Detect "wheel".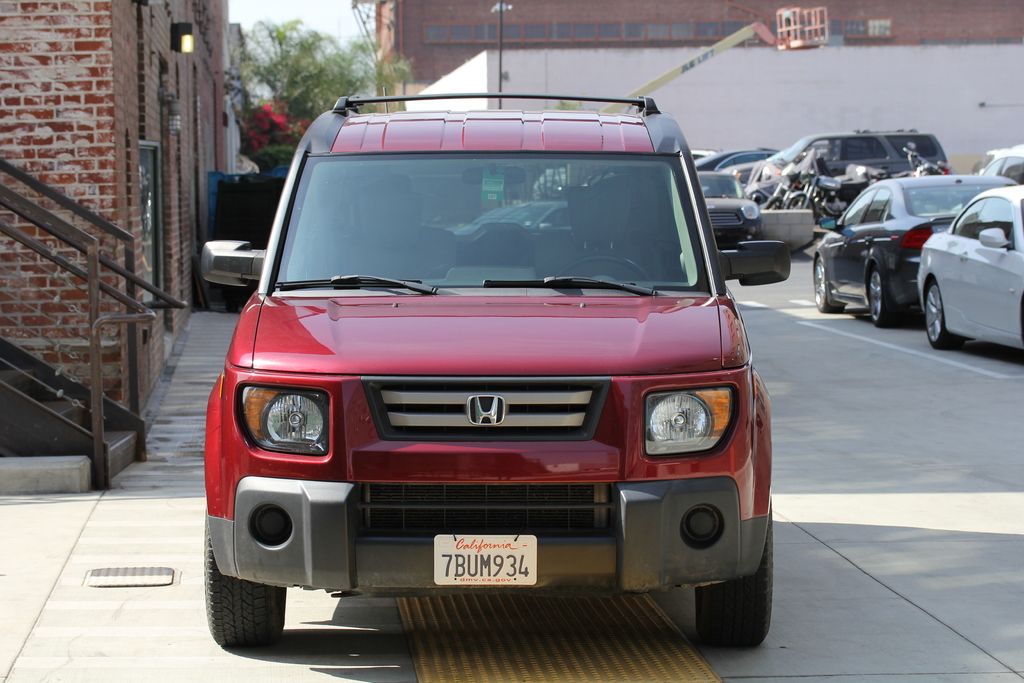
Detected at {"x1": 815, "y1": 257, "x2": 844, "y2": 313}.
